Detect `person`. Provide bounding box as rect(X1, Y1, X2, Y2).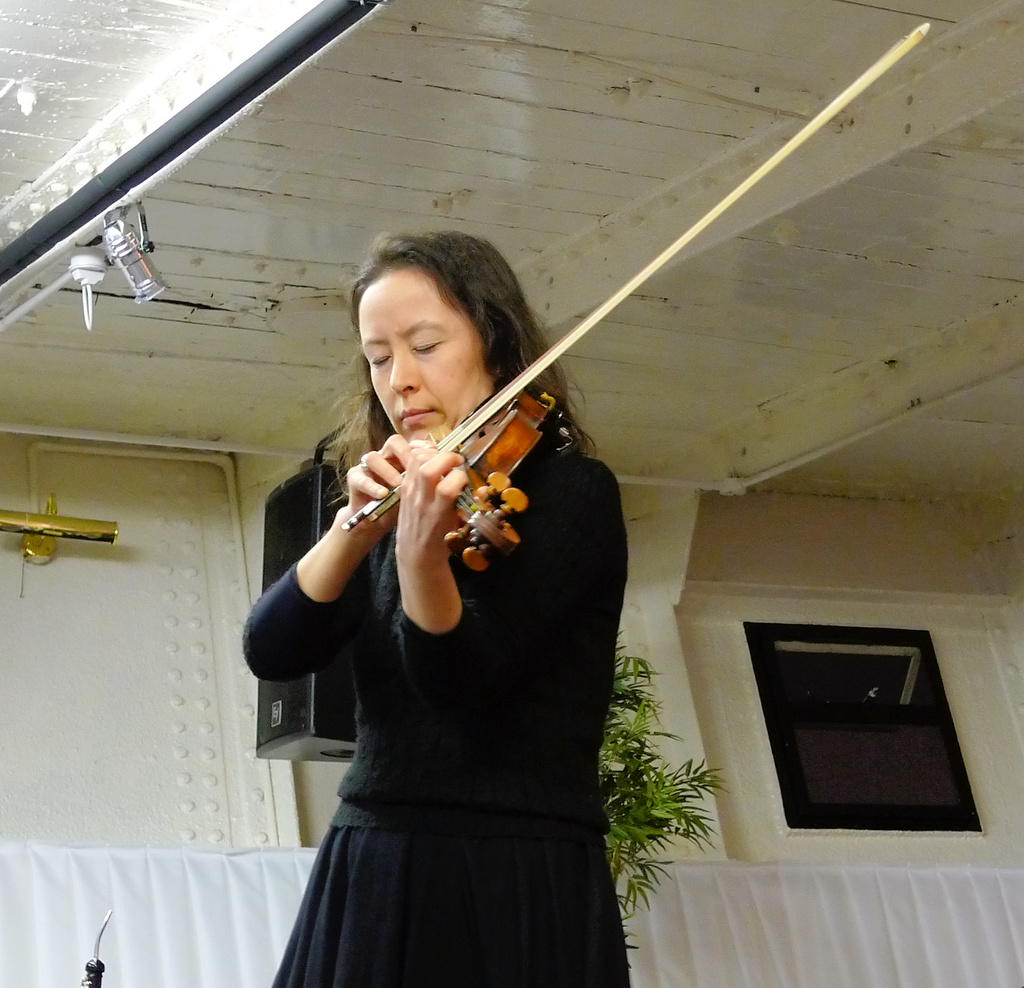
rect(243, 225, 628, 987).
